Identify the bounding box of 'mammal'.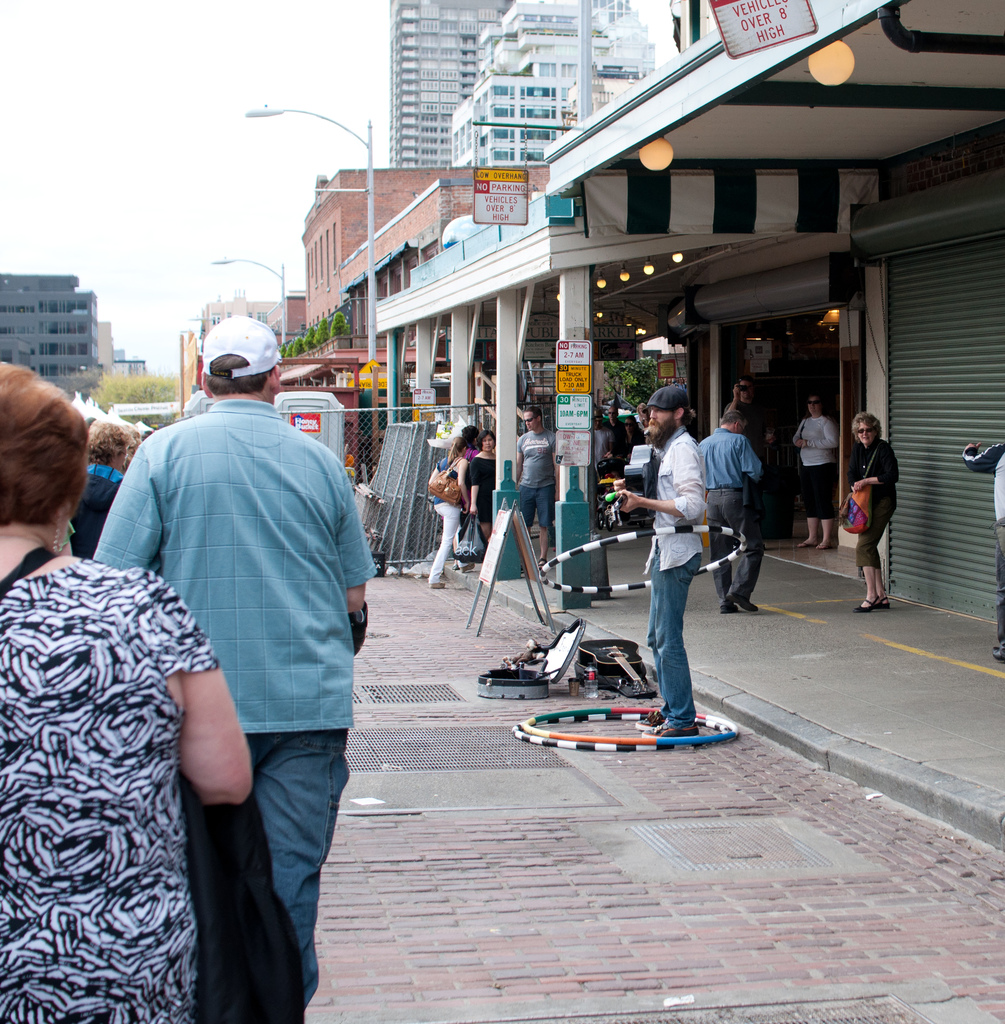
(509,399,554,567).
